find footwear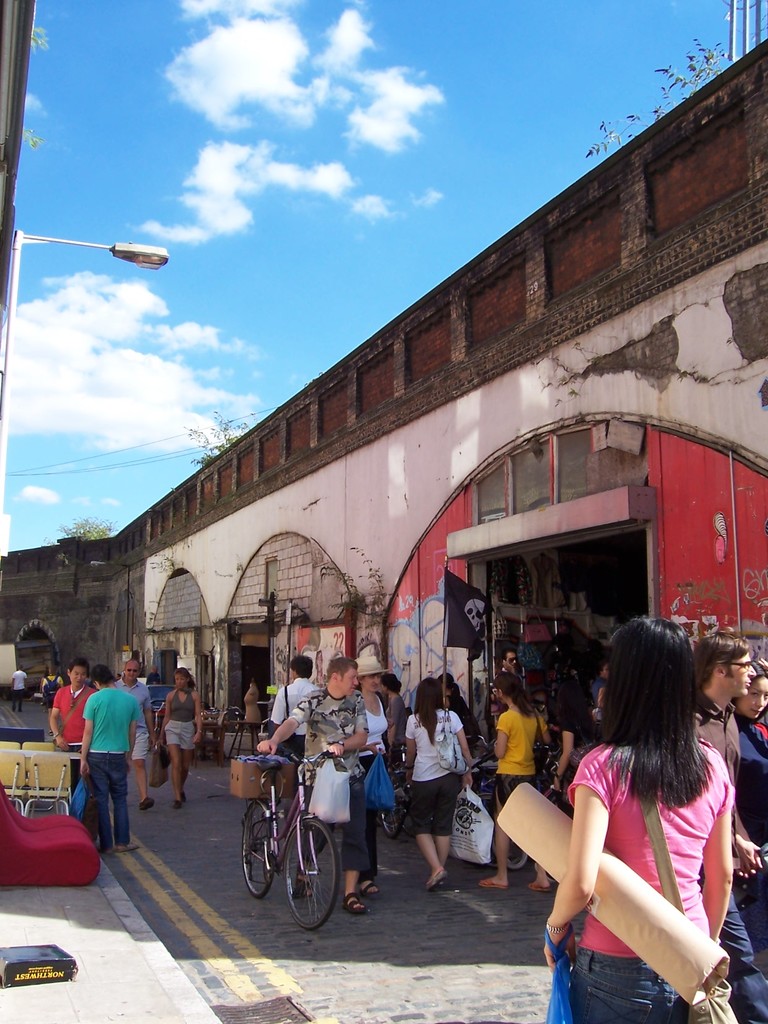
[left=174, top=801, right=184, bottom=810]
